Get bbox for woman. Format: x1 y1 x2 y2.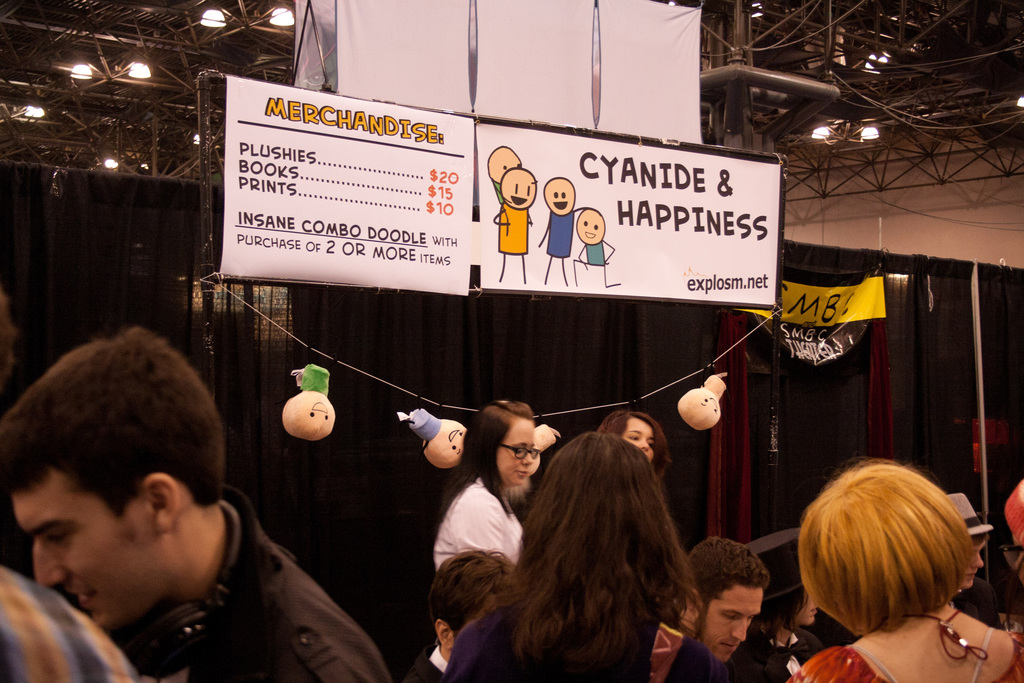
750 532 838 682.
